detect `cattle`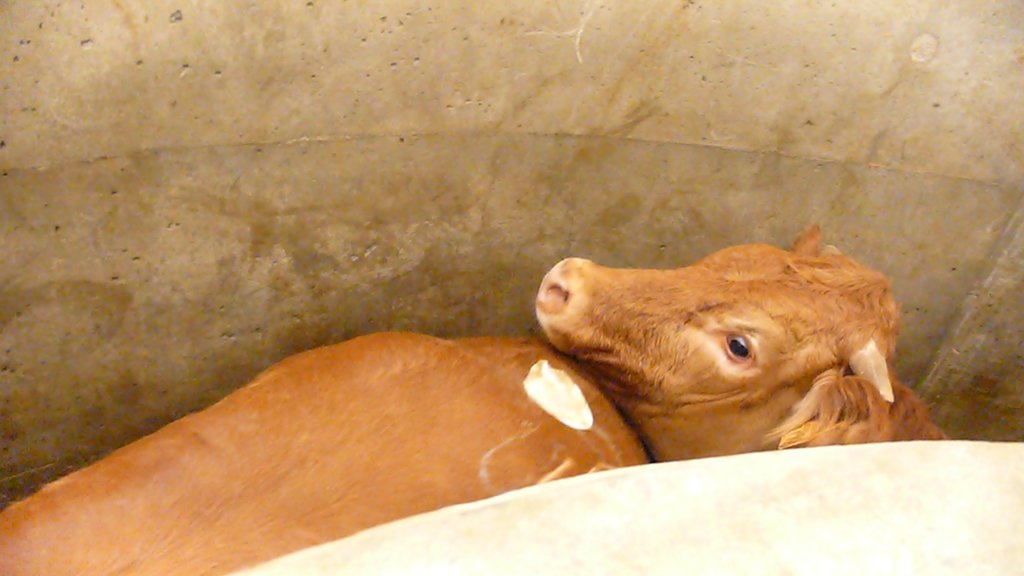
x1=537, y1=227, x2=943, y2=444
